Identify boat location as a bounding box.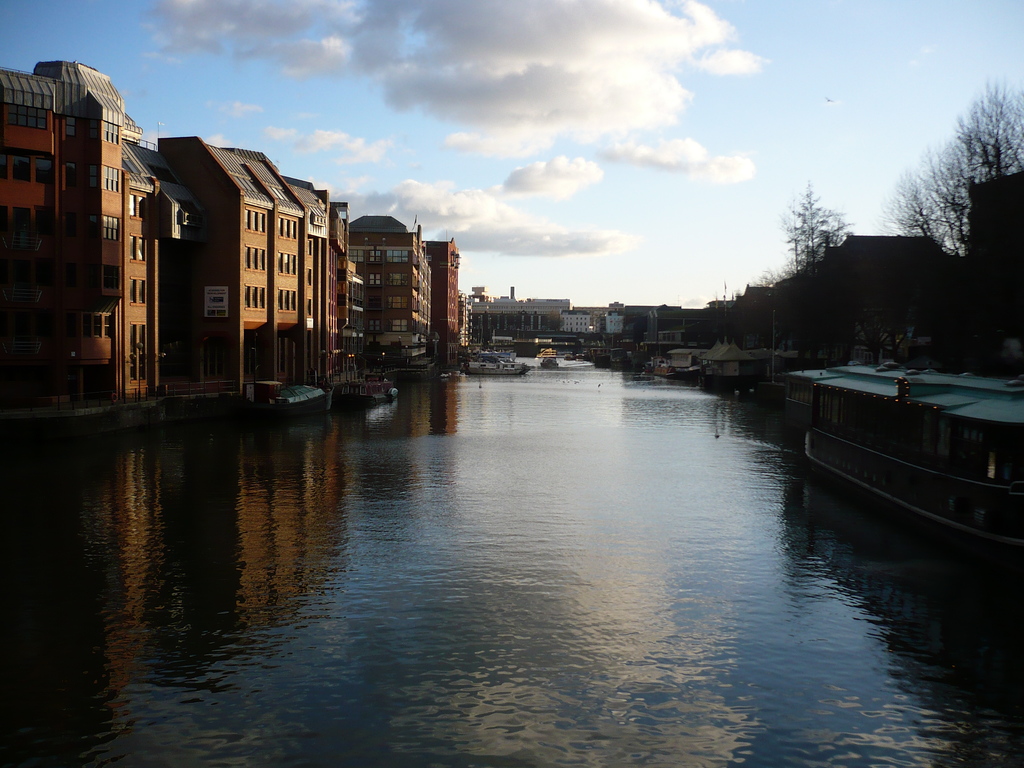
detection(454, 348, 538, 380).
